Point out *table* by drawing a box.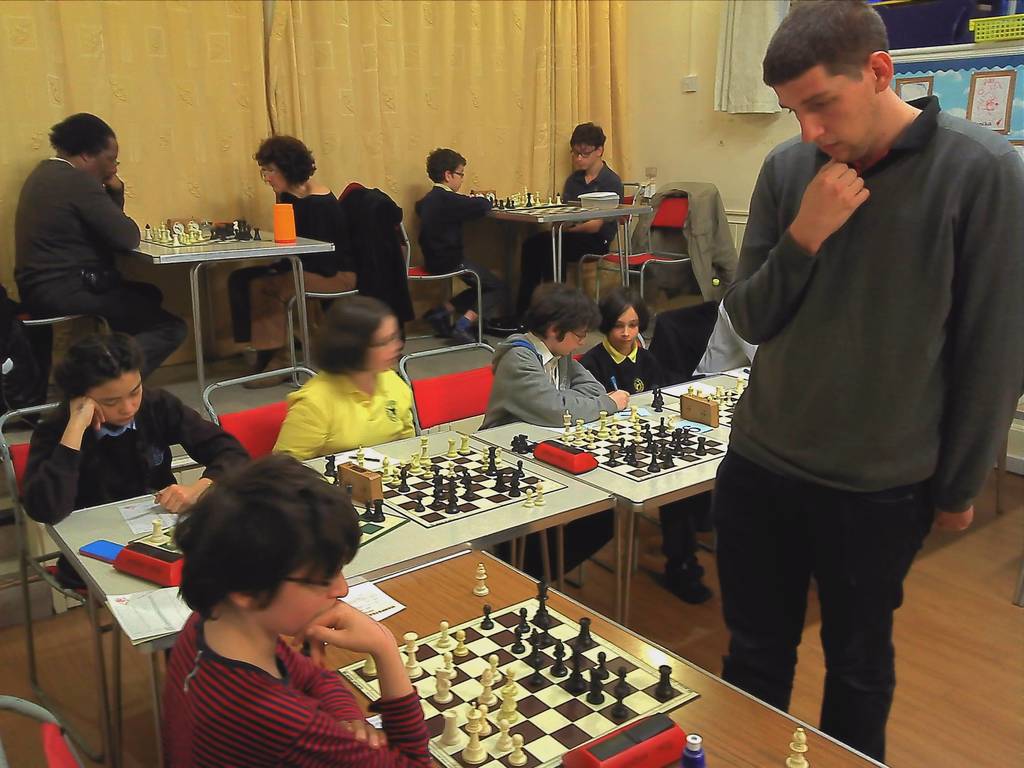
bbox(435, 357, 755, 620).
